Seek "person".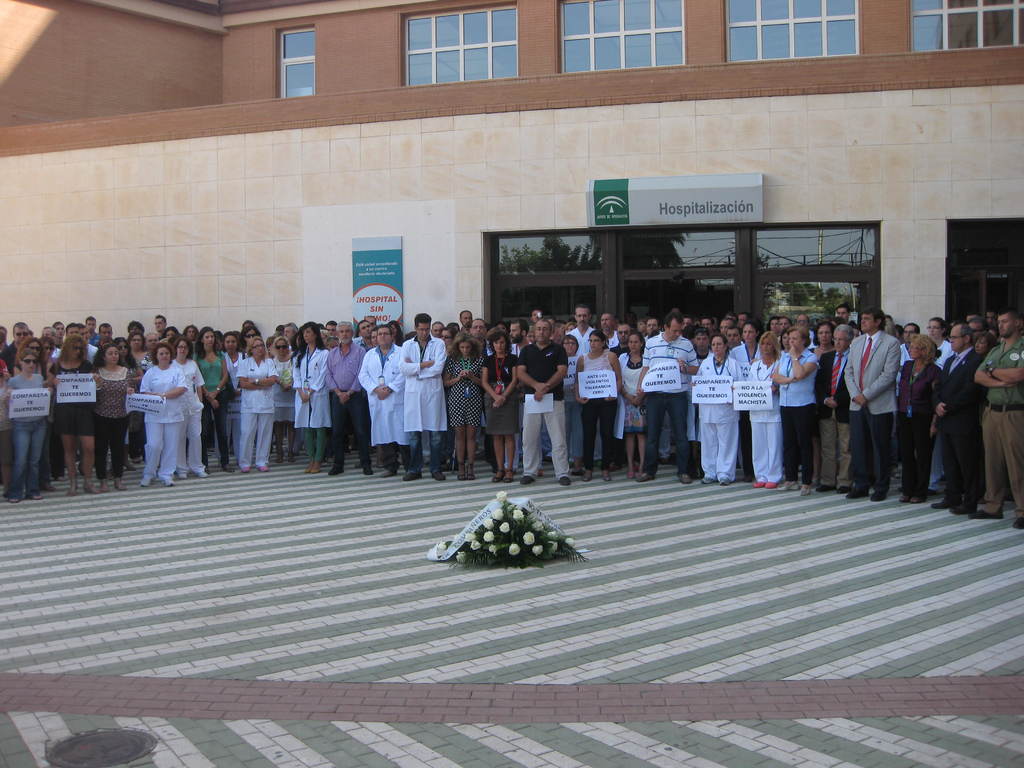
{"left": 189, "top": 325, "right": 237, "bottom": 472}.
